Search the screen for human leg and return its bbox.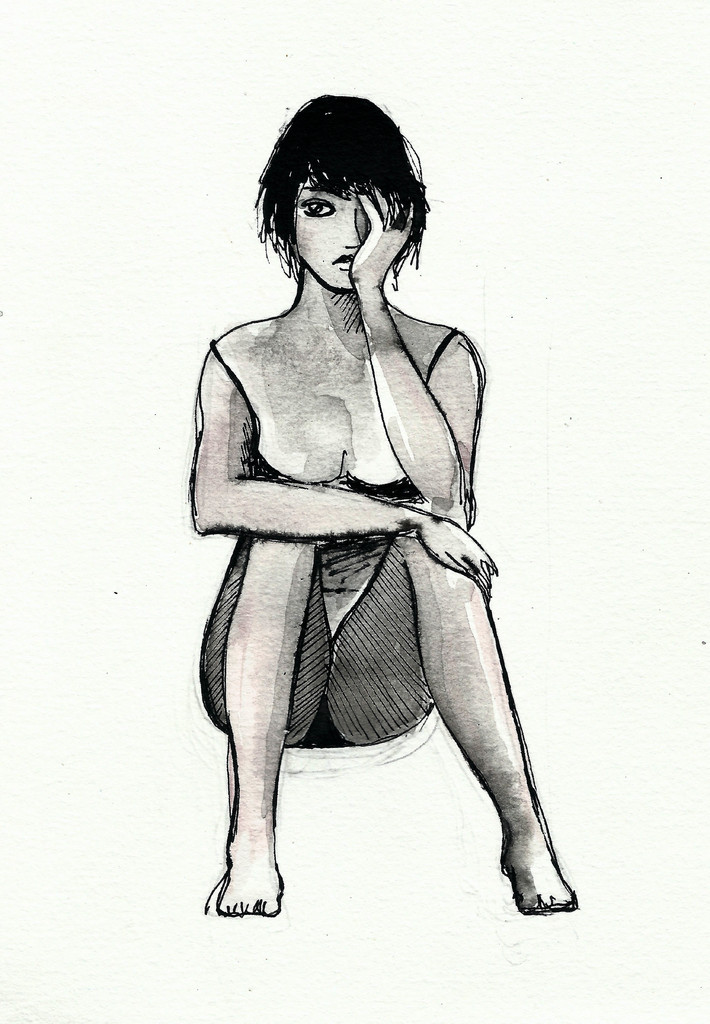
Found: (191,538,332,917).
